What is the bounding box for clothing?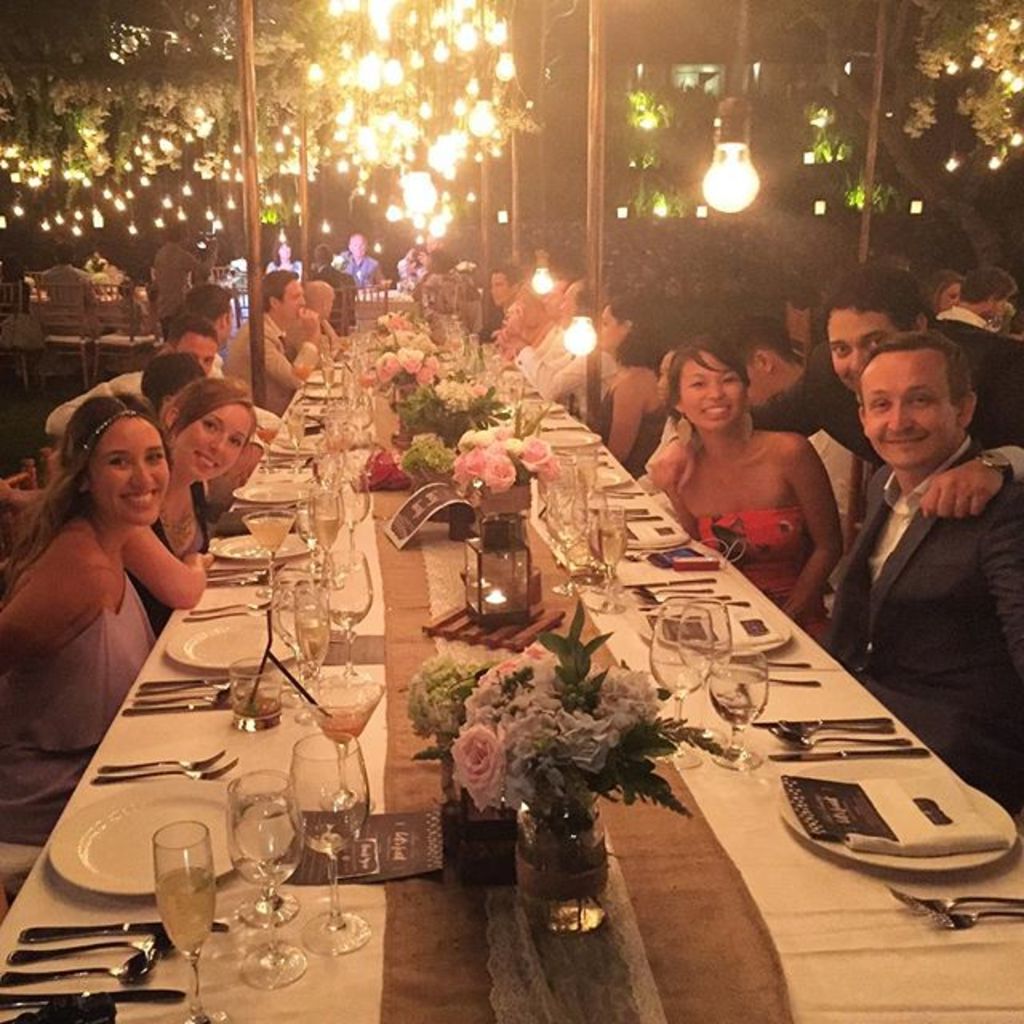
x1=218 y1=312 x2=317 y2=411.
